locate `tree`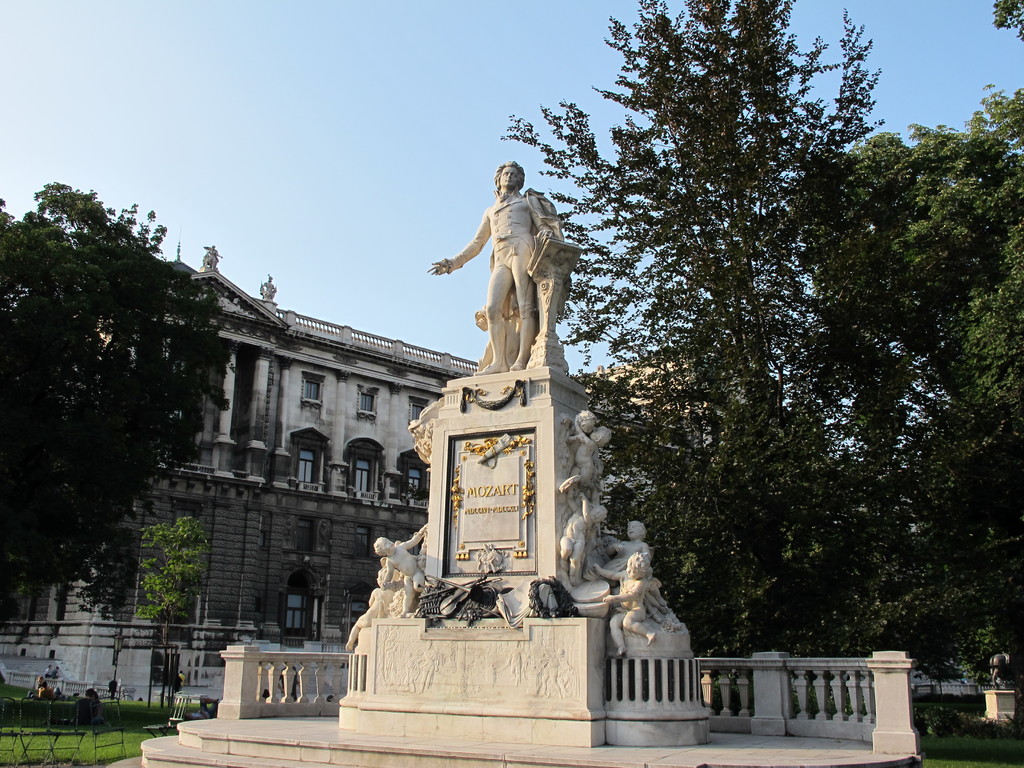
bbox=(139, 522, 241, 715)
